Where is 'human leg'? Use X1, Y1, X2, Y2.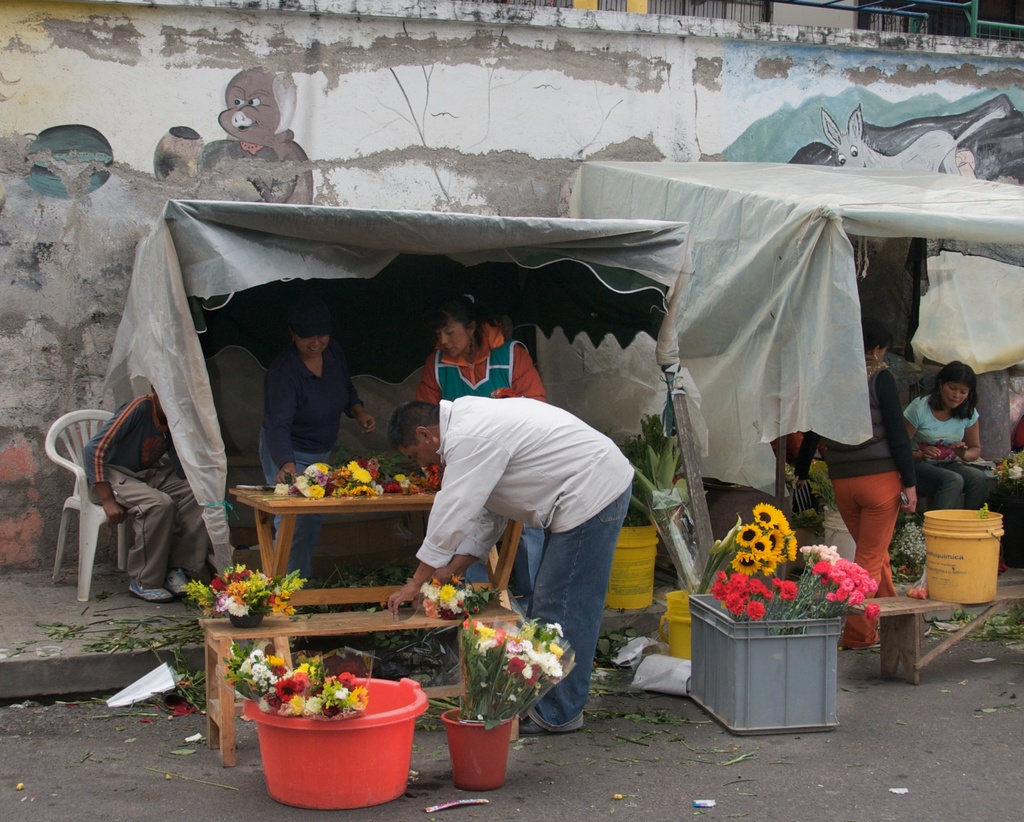
255, 425, 308, 573.
